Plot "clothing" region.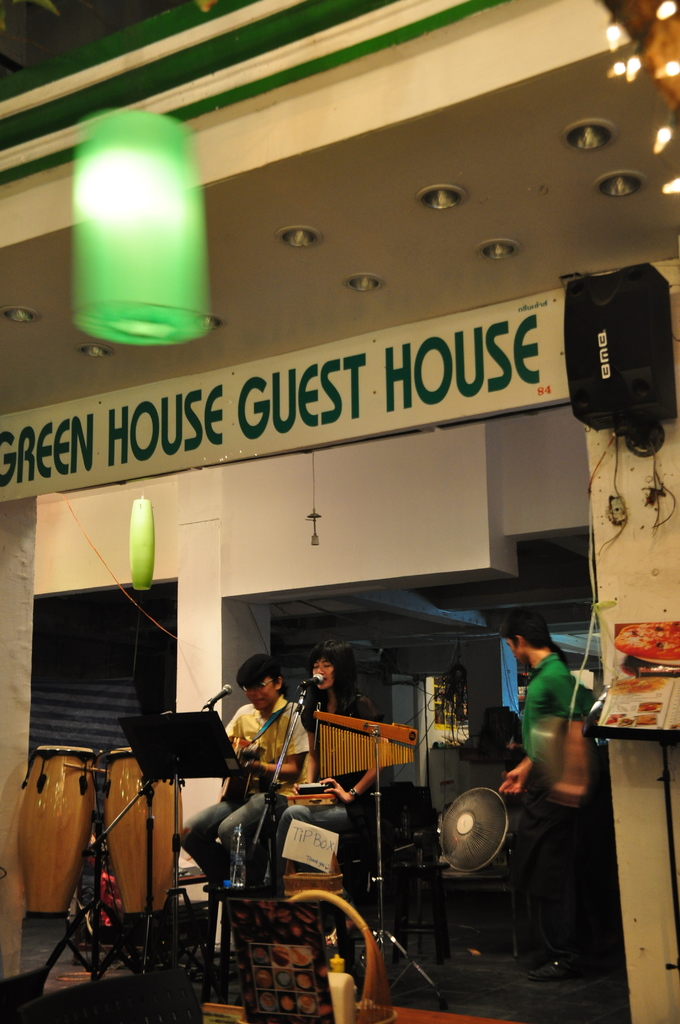
Plotted at rect(516, 659, 590, 953).
